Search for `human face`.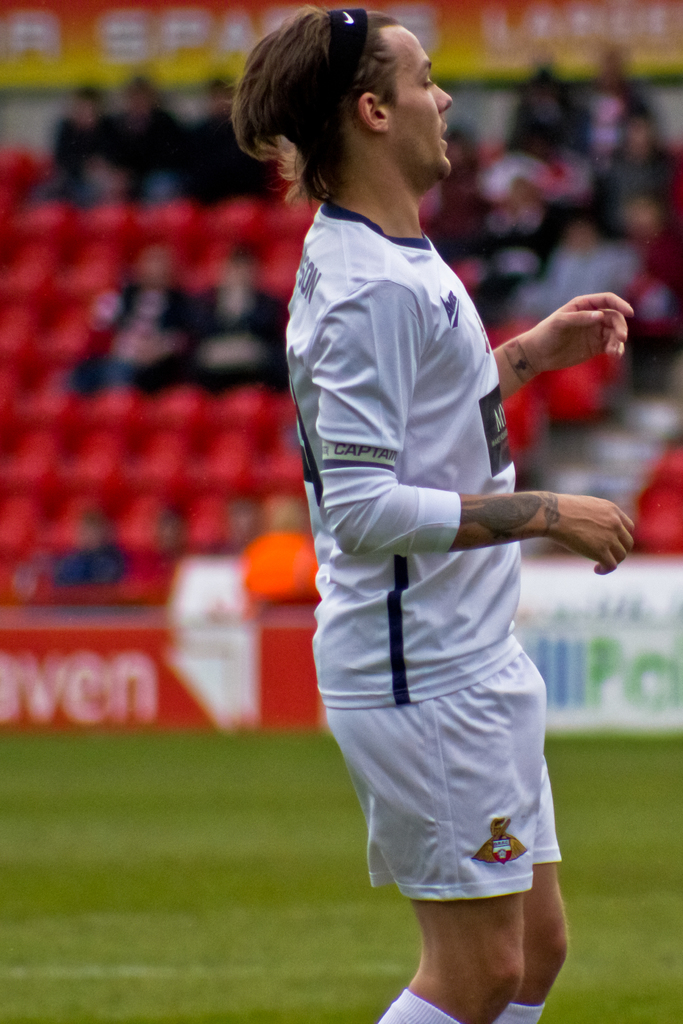
Found at 391:23:454:179.
